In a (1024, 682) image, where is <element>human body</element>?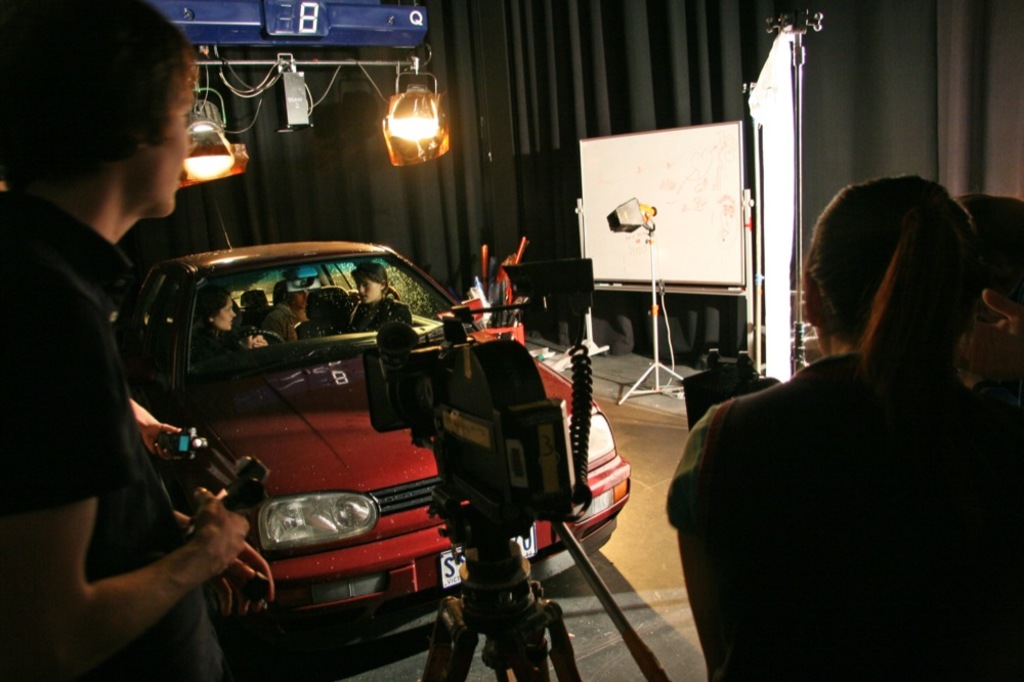
x1=0 y1=186 x2=274 y2=681.
